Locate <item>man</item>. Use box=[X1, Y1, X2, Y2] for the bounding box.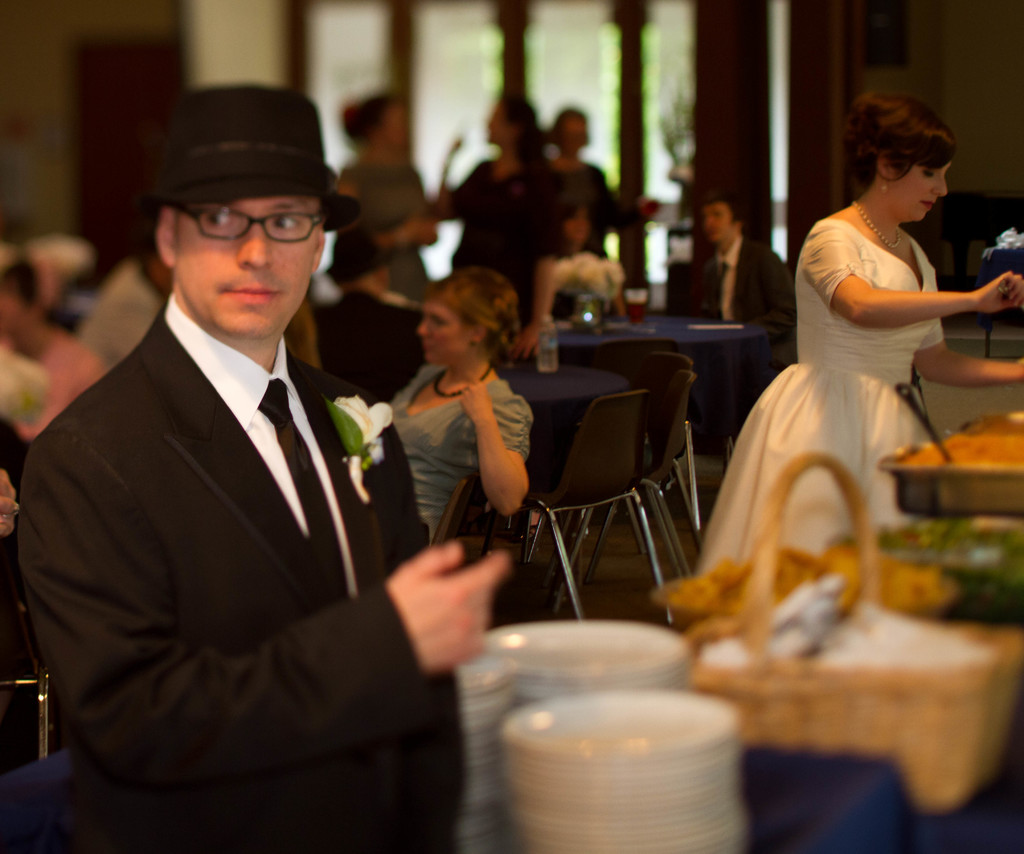
box=[315, 232, 425, 408].
